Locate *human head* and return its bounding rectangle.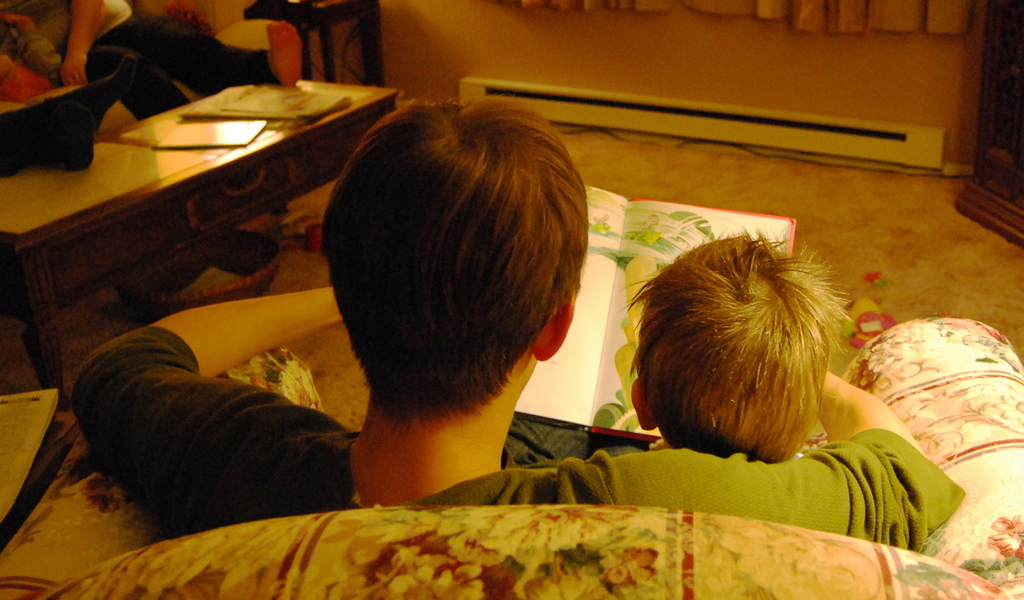
bbox(321, 98, 589, 444).
